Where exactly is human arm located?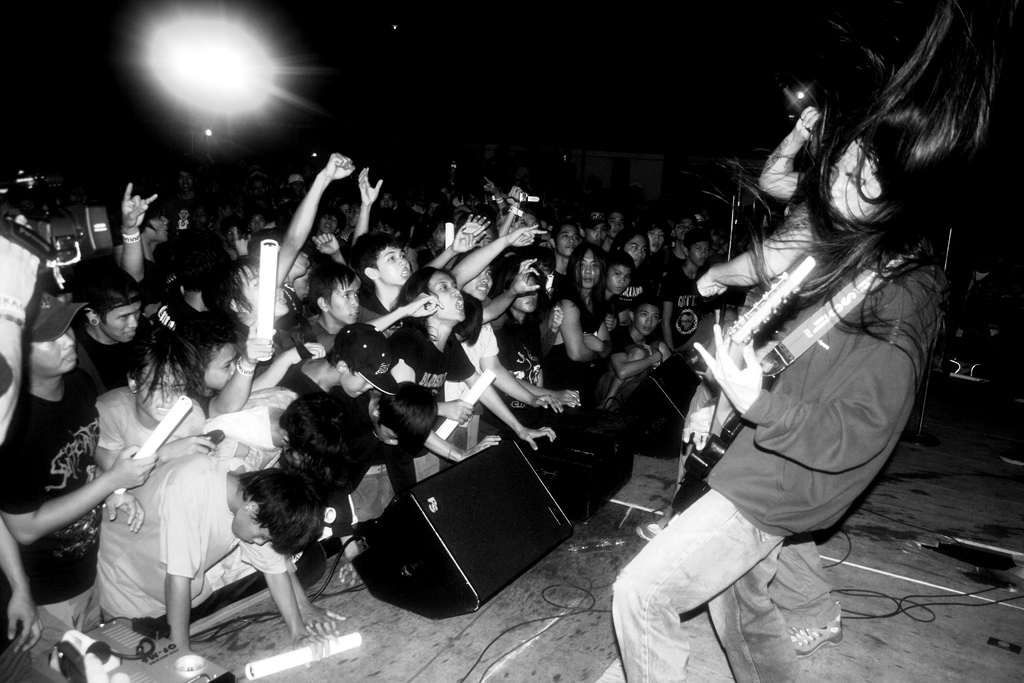
Its bounding box is bbox=(149, 470, 196, 656).
